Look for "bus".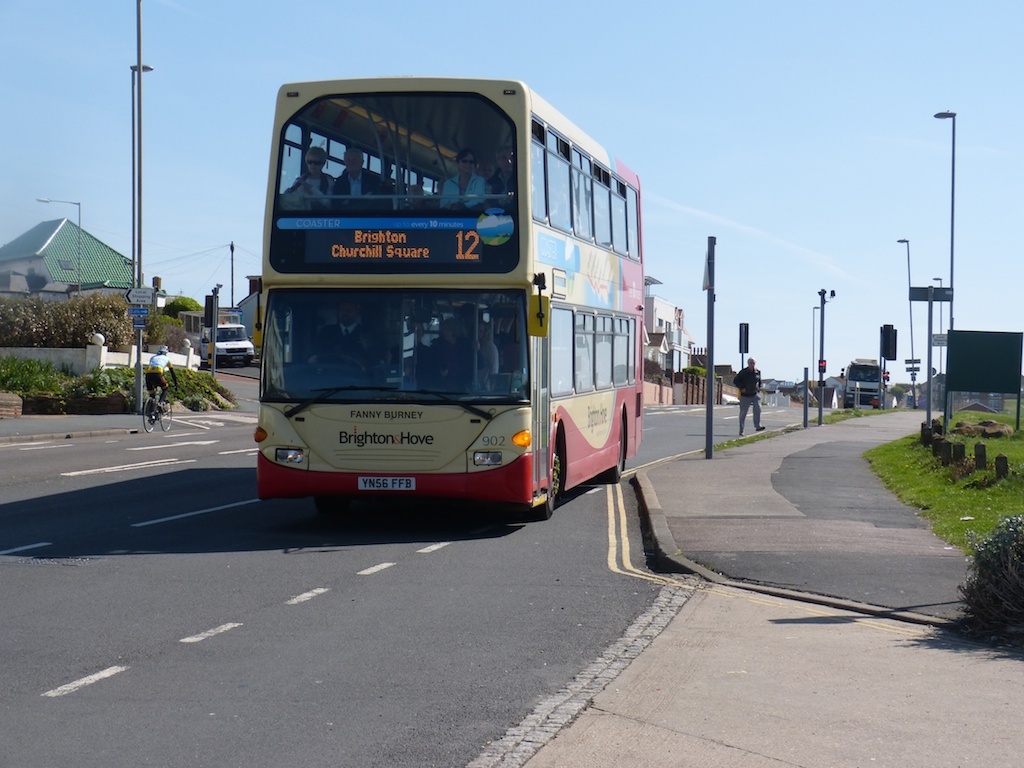
Found: [x1=847, y1=357, x2=886, y2=406].
